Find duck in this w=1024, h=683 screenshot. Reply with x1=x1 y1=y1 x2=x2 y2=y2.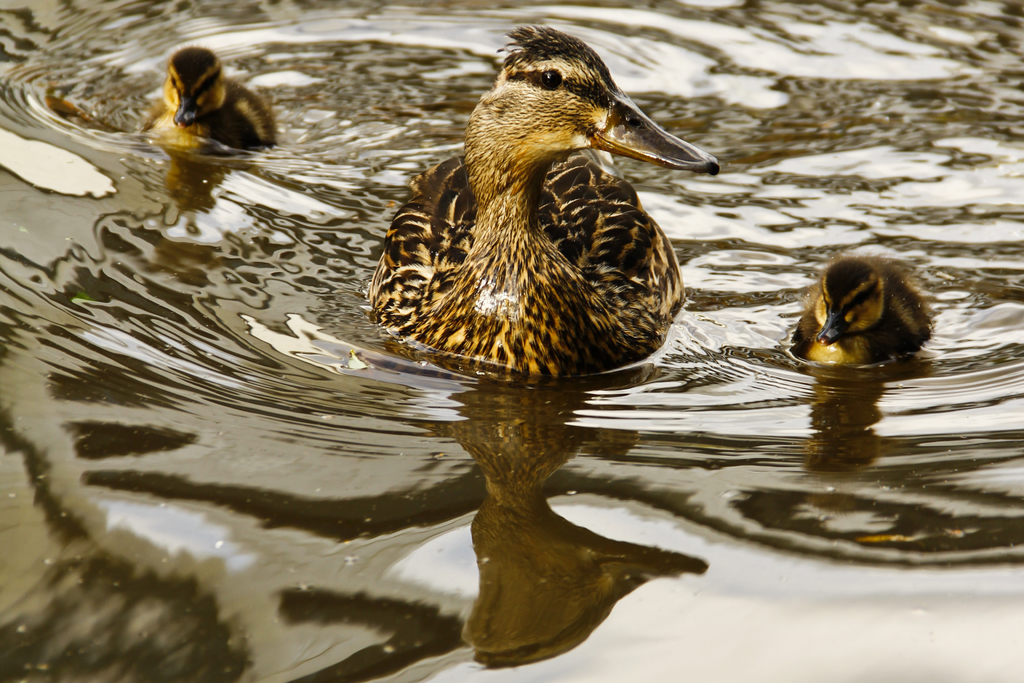
x1=362 y1=33 x2=717 y2=385.
